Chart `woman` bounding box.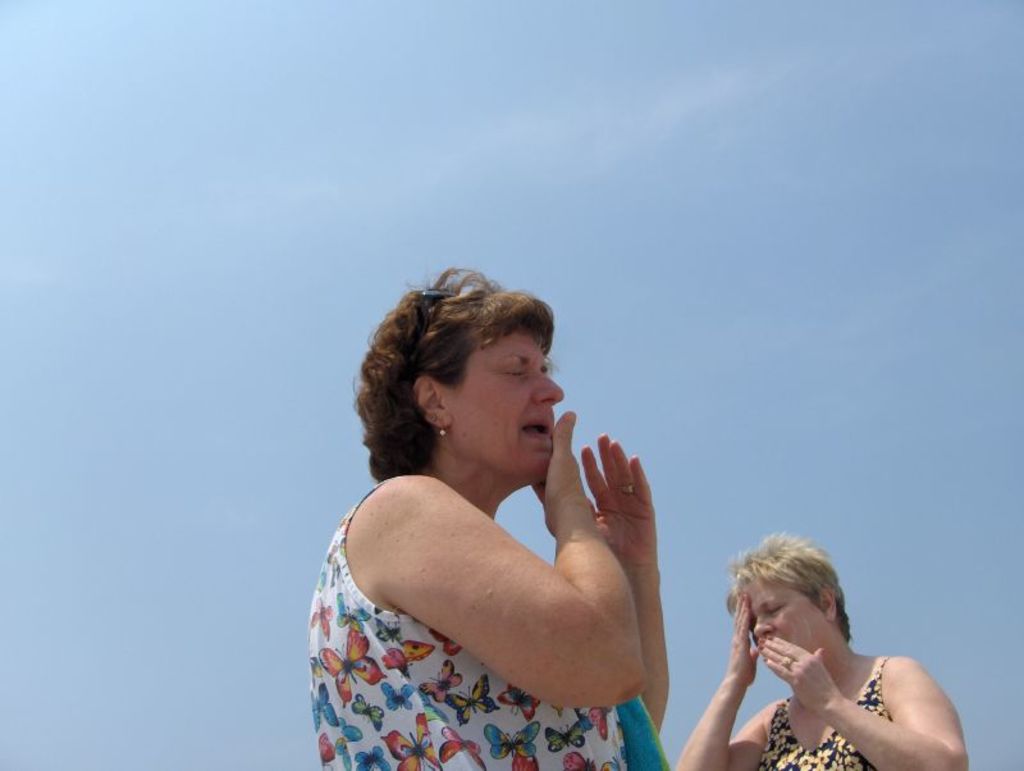
Charted: [left=300, top=257, right=716, bottom=770].
